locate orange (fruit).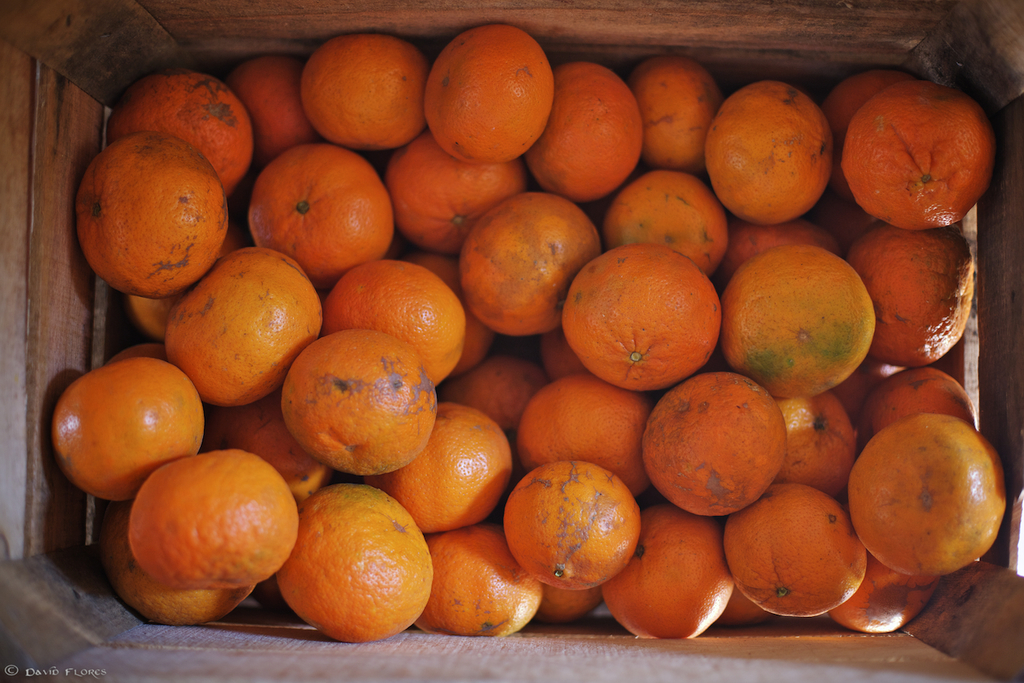
Bounding box: box(134, 454, 297, 574).
